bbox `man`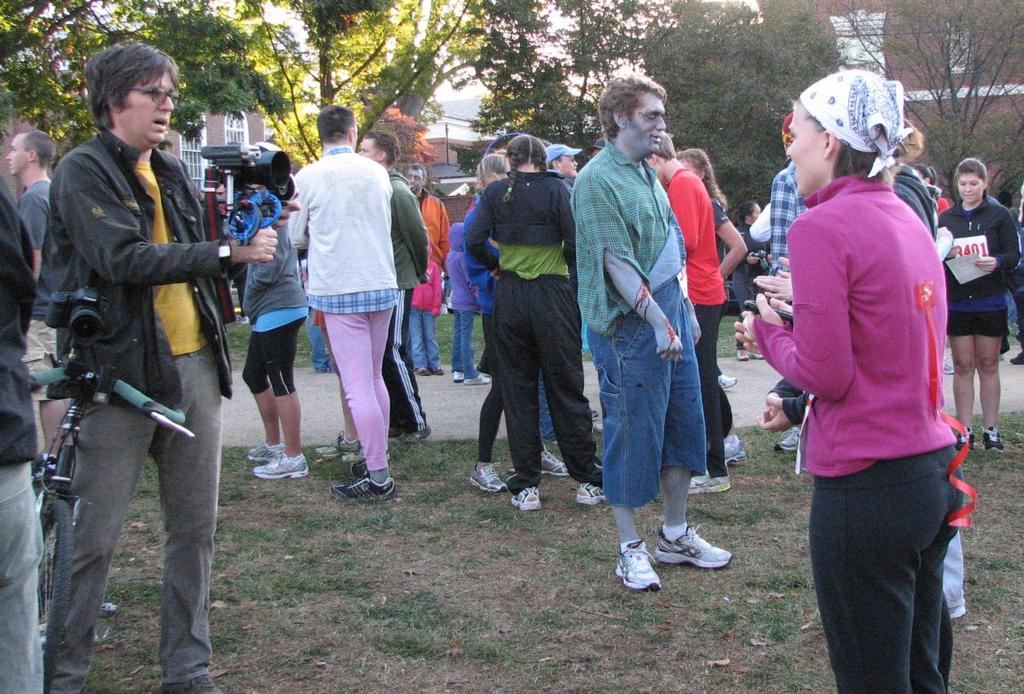
{"x1": 2, "y1": 124, "x2": 55, "y2": 454}
